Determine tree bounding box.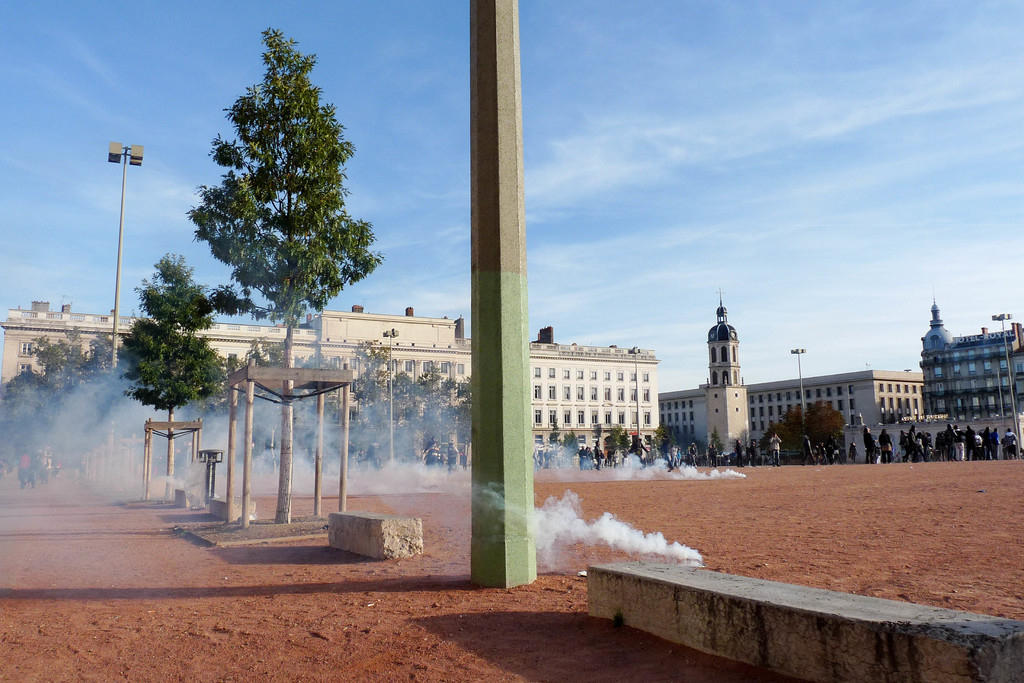
Determined: crop(653, 423, 666, 457).
